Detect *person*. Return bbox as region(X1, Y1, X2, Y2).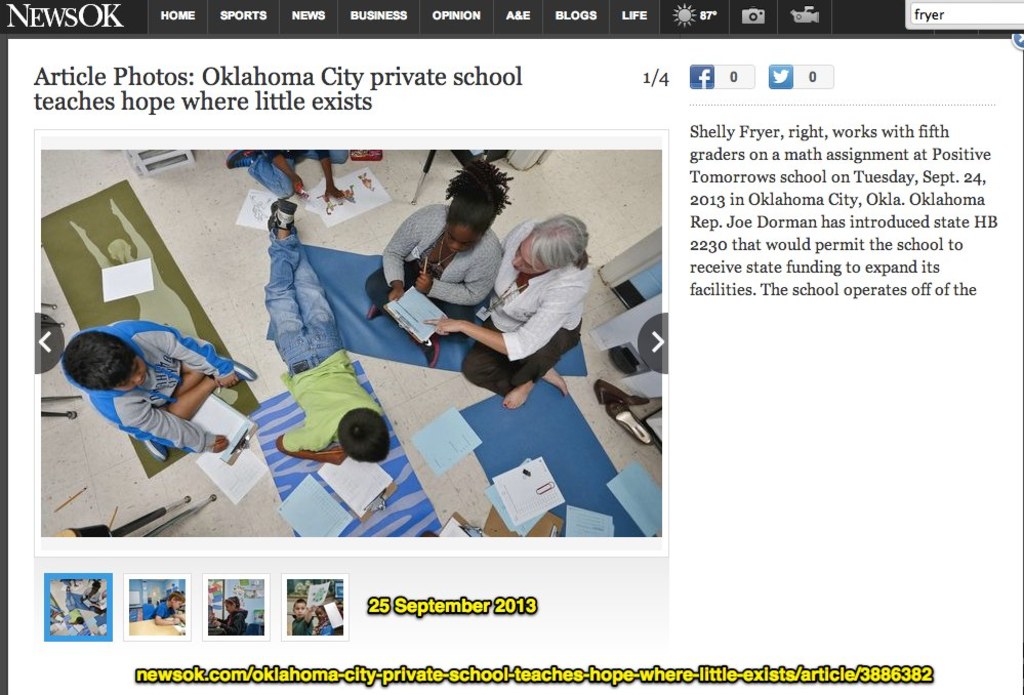
region(268, 197, 390, 478).
